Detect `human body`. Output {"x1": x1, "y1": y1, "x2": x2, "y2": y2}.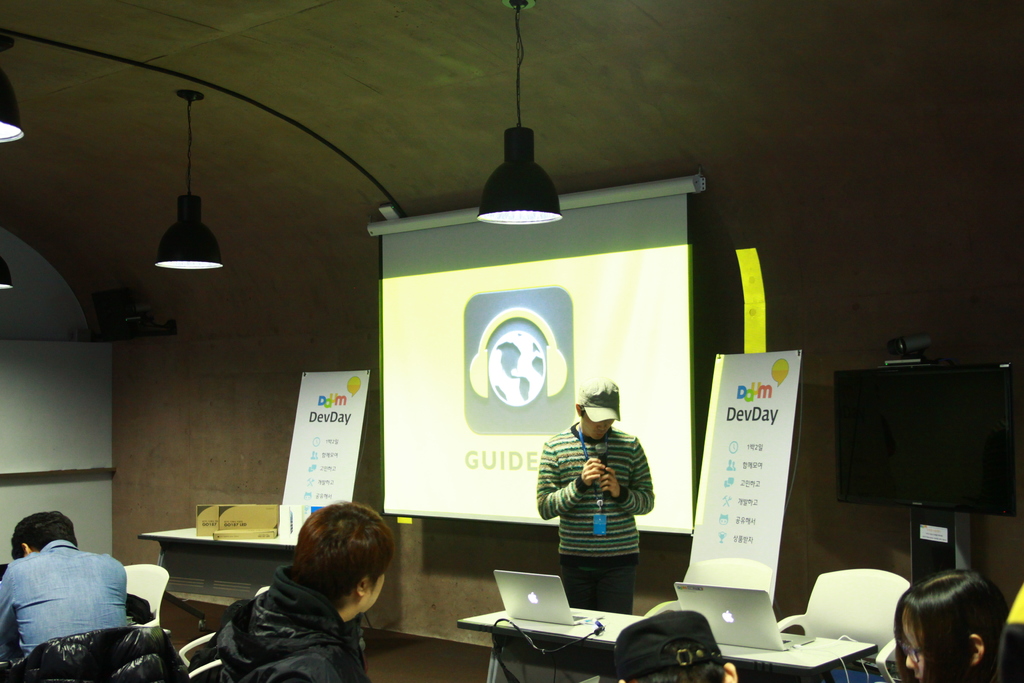
{"x1": 0, "y1": 511, "x2": 127, "y2": 661}.
